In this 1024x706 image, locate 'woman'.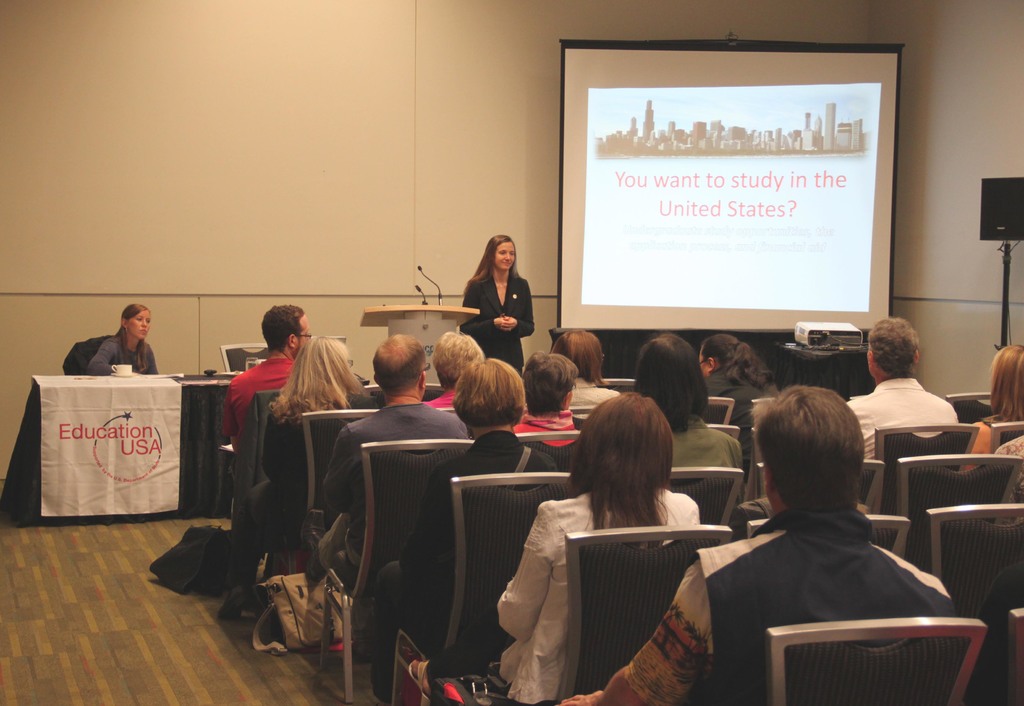
Bounding box: left=404, top=395, right=708, bottom=705.
